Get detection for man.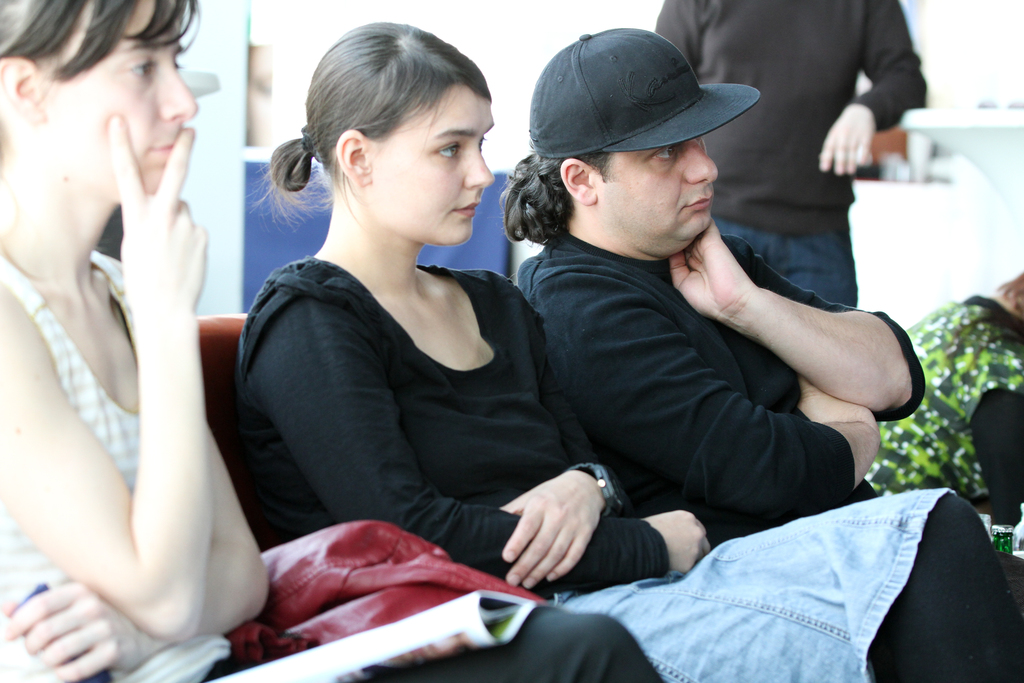
Detection: BBox(513, 26, 1018, 676).
